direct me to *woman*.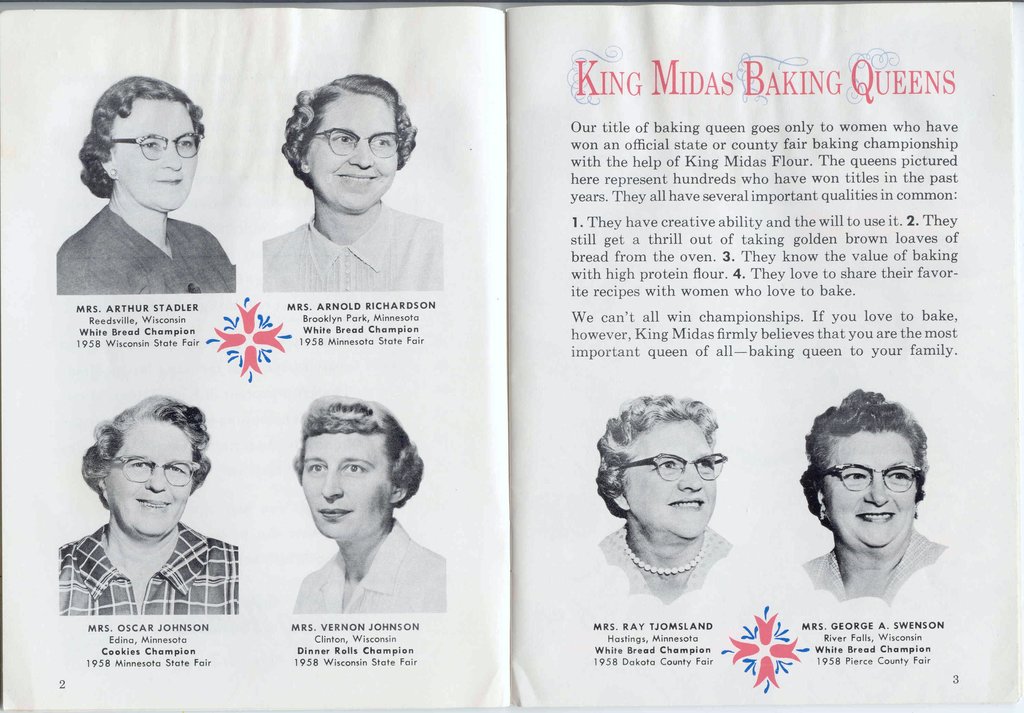
Direction: <region>54, 390, 239, 616</region>.
